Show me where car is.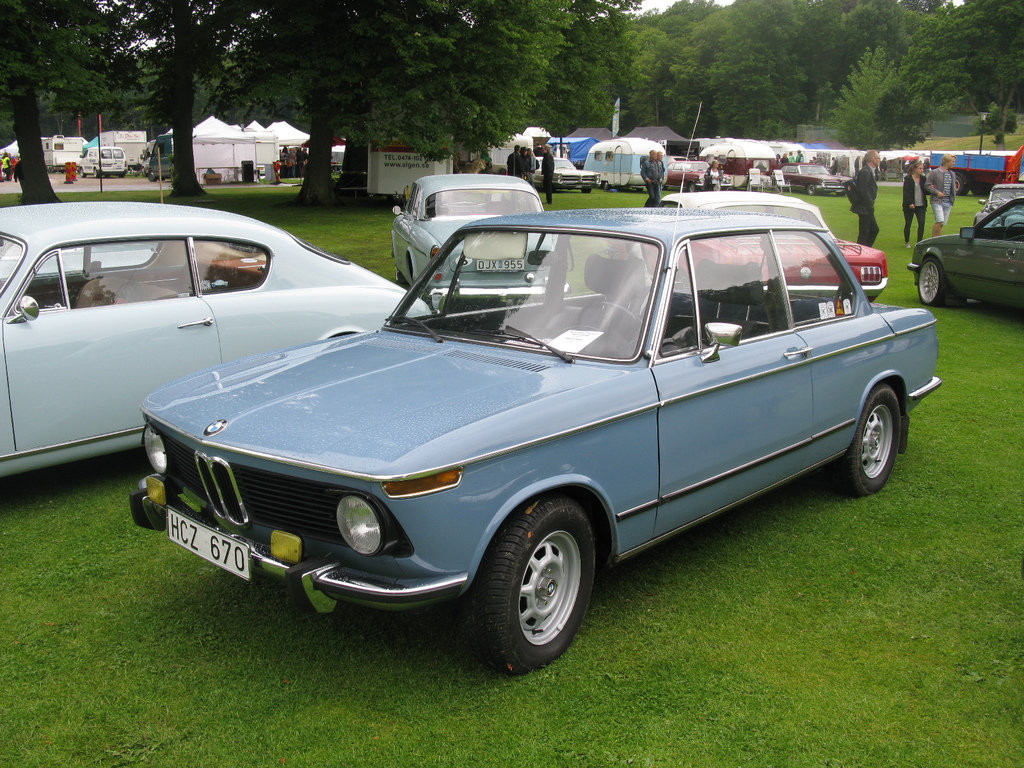
car is at 392:172:564:294.
